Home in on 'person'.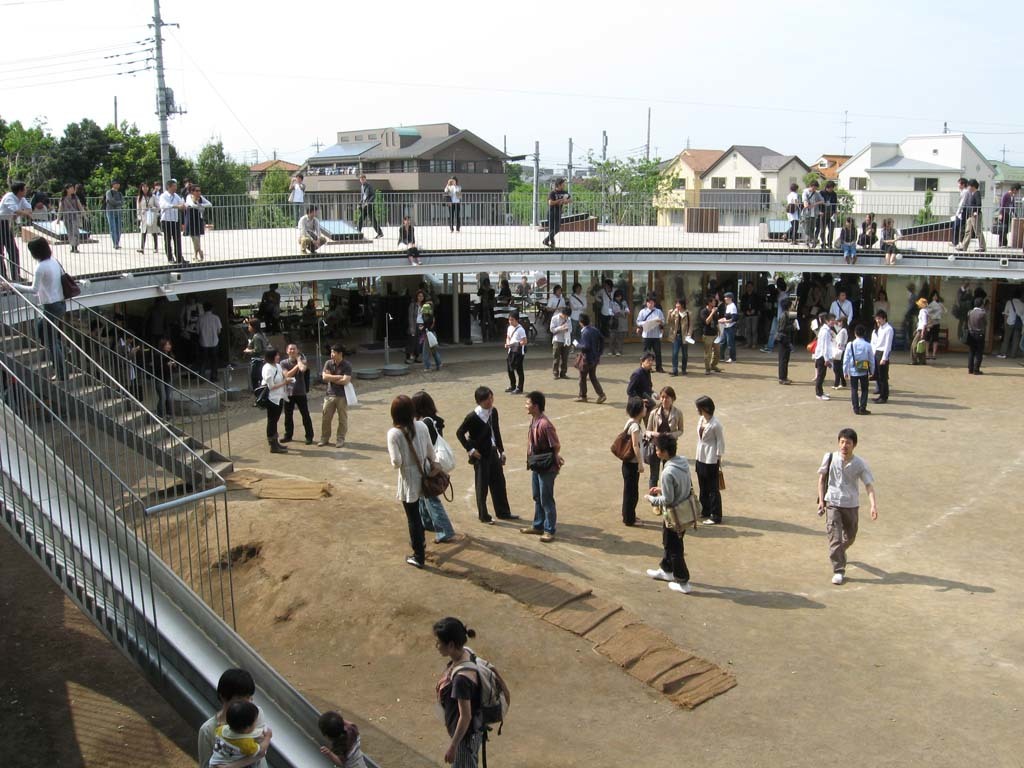
Homed in at 764, 310, 797, 377.
